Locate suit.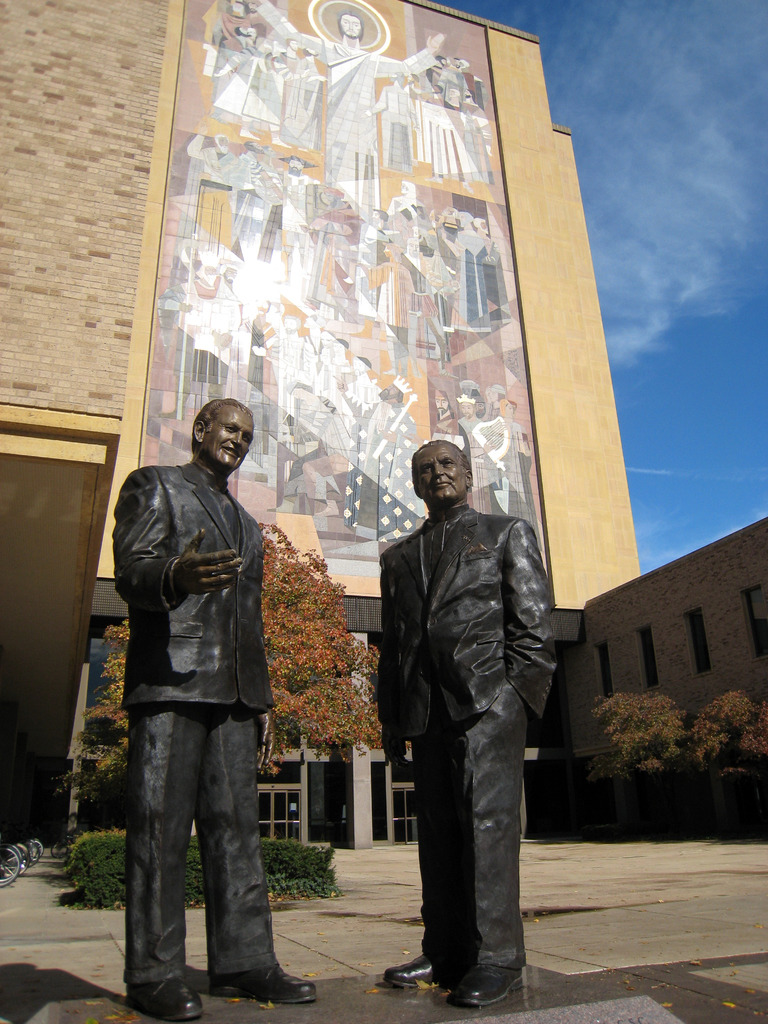
Bounding box: (110, 456, 280, 988).
